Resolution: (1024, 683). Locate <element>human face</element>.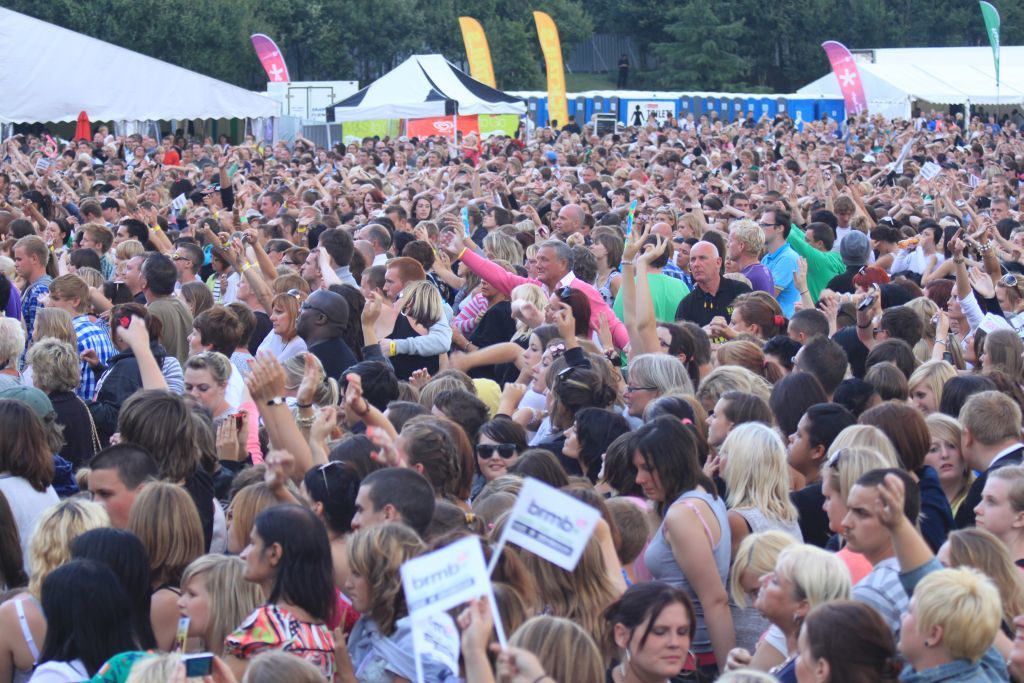
[43,225,59,243].
